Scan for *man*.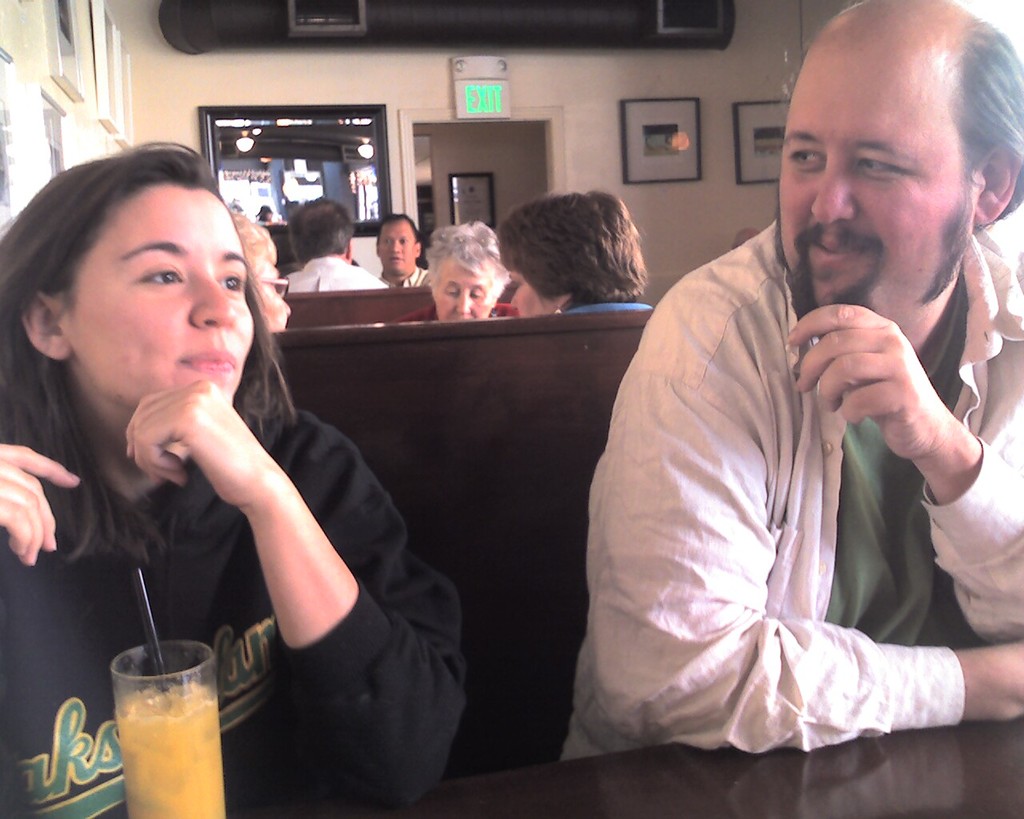
Scan result: {"x1": 554, "y1": 51, "x2": 1002, "y2": 788}.
